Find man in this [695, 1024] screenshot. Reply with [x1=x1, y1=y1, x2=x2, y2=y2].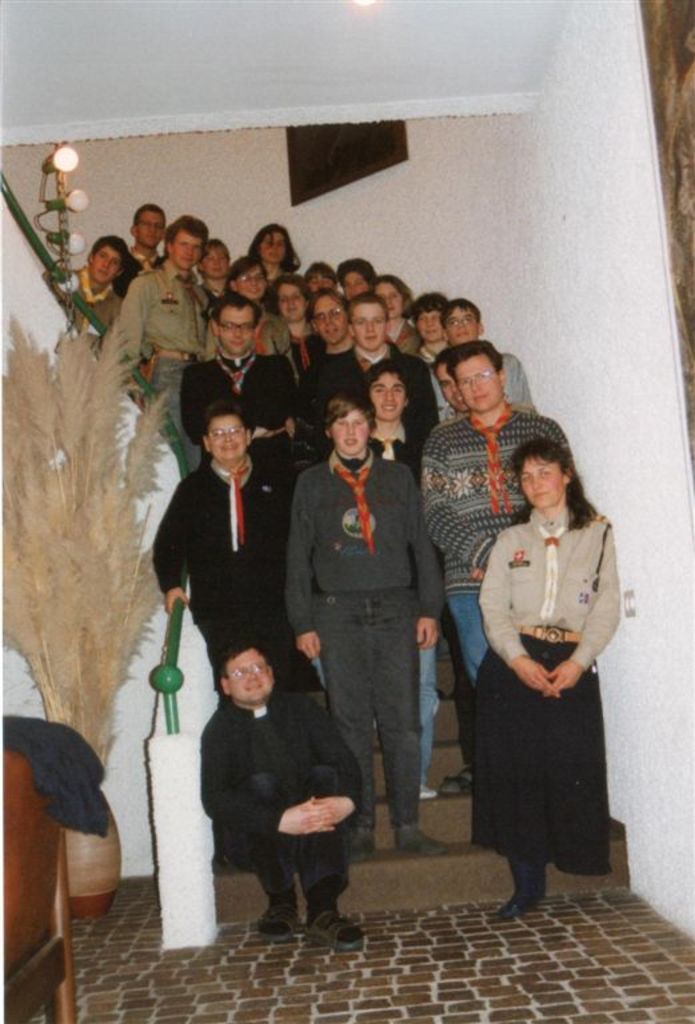
[x1=205, y1=641, x2=370, y2=928].
